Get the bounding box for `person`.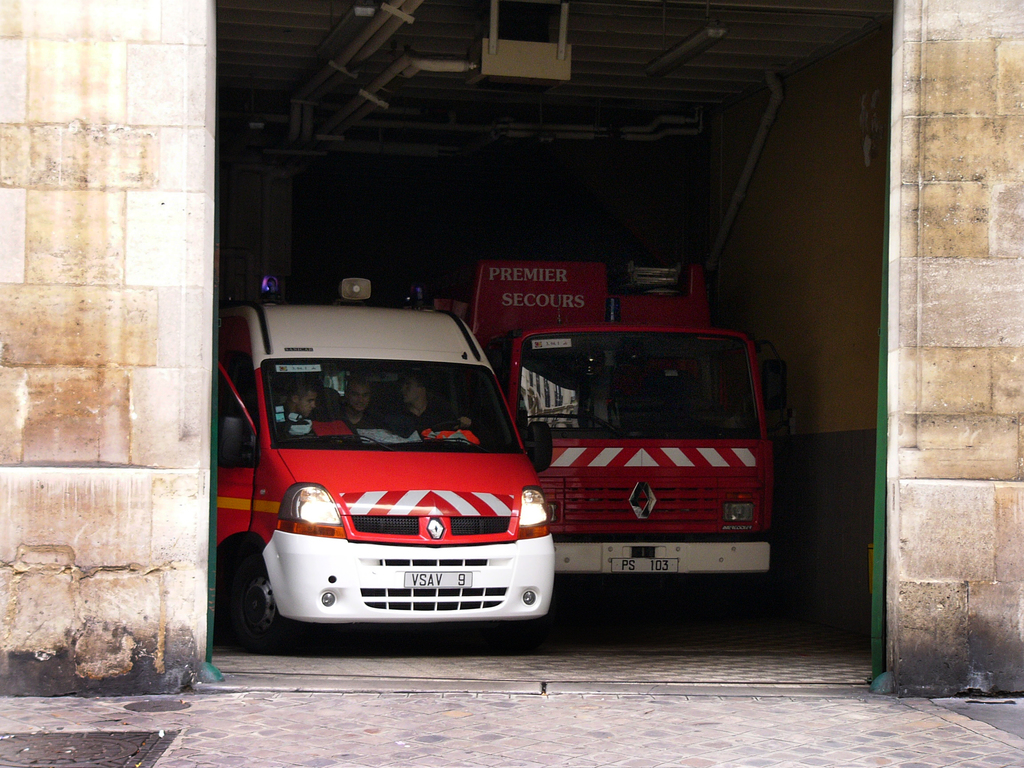
detection(336, 380, 376, 428).
